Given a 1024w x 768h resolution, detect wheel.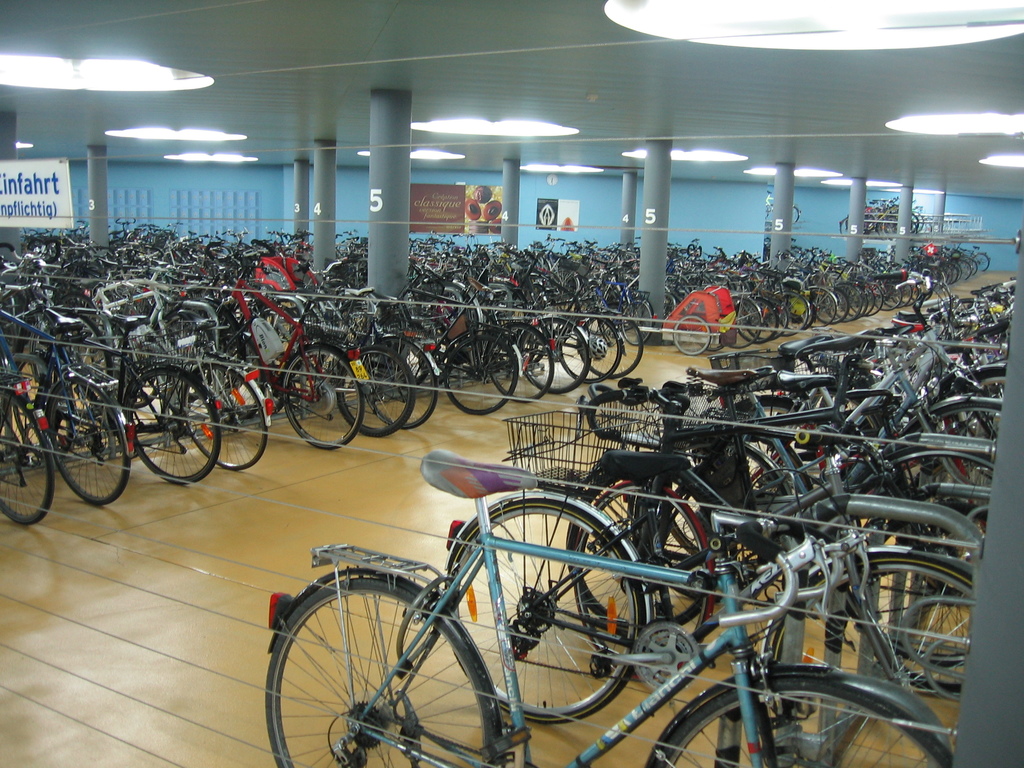
{"x1": 183, "y1": 358, "x2": 278, "y2": 465}.
